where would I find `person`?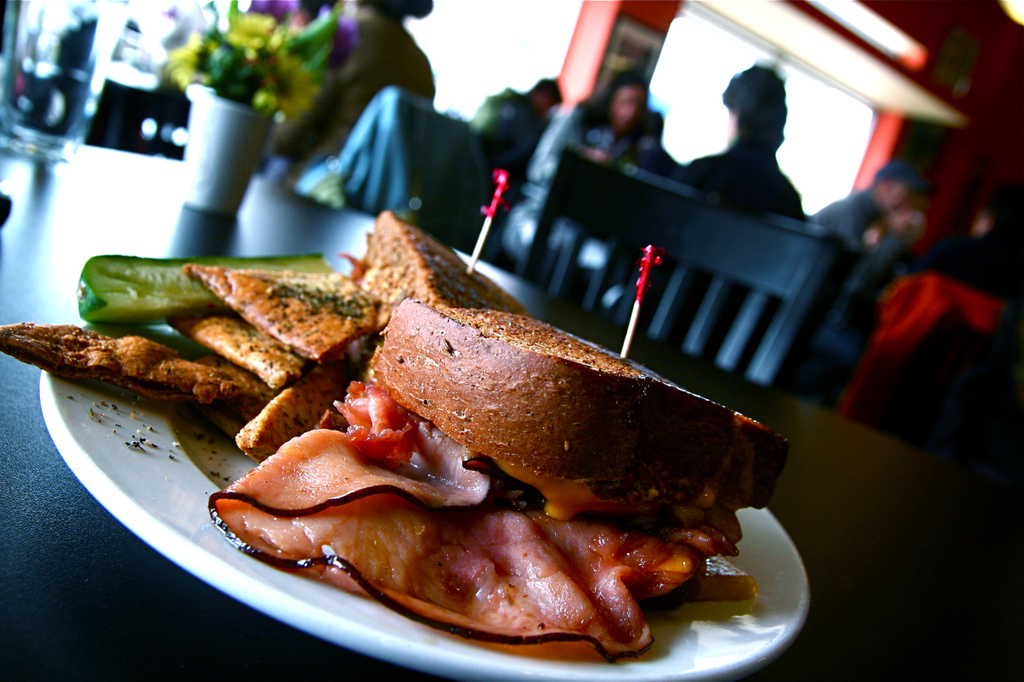
At <box>670,80,820,237</box>.
